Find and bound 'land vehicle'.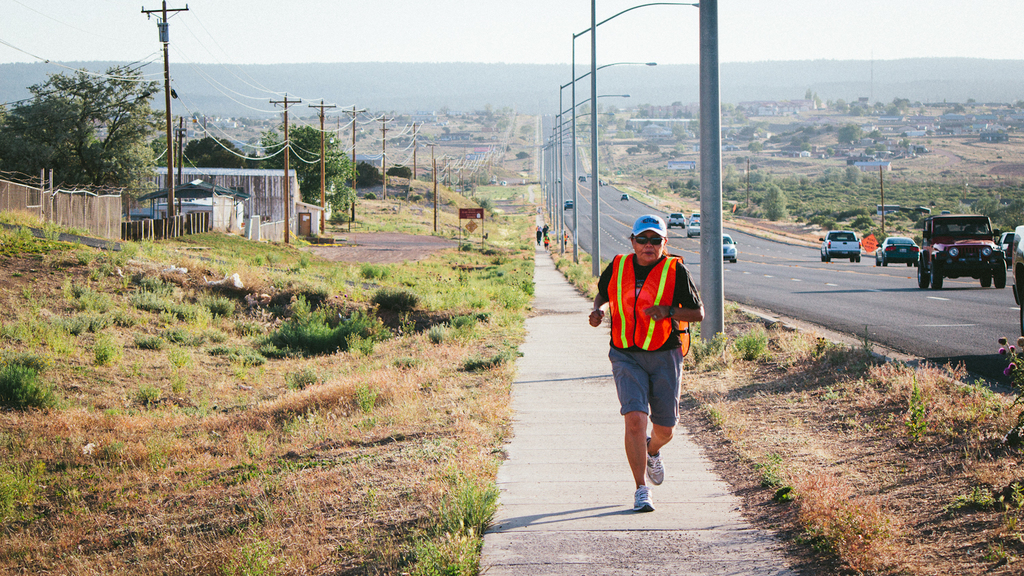
Bound: {"x1": 563, "y1": 197, "x2": 573, "y2": 213}.
